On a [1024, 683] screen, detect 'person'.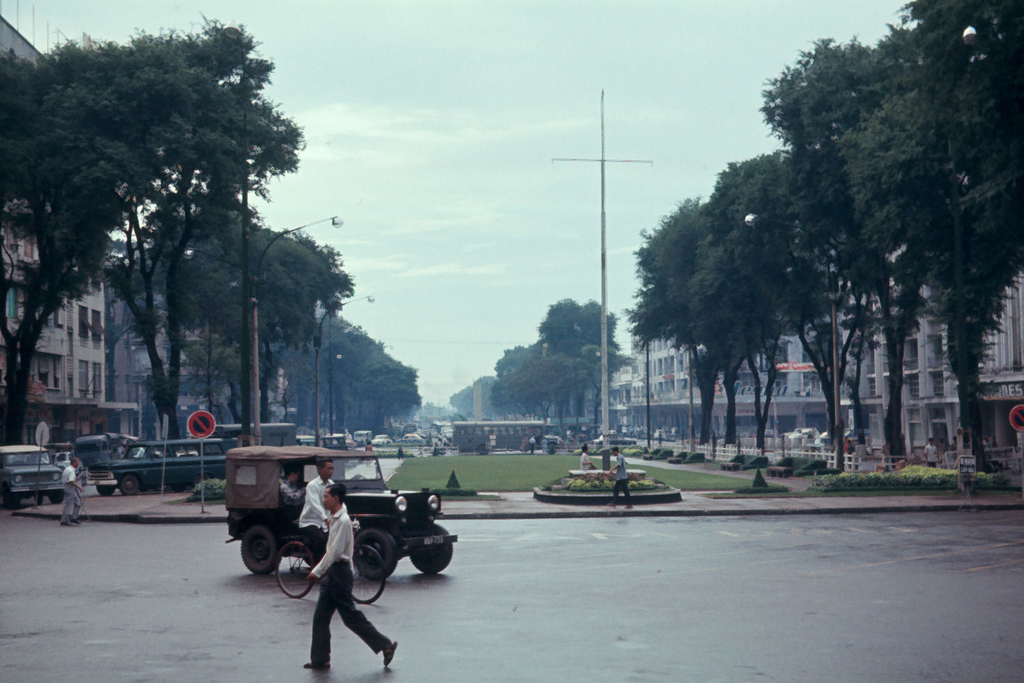
(846, 436, 851, 449).
